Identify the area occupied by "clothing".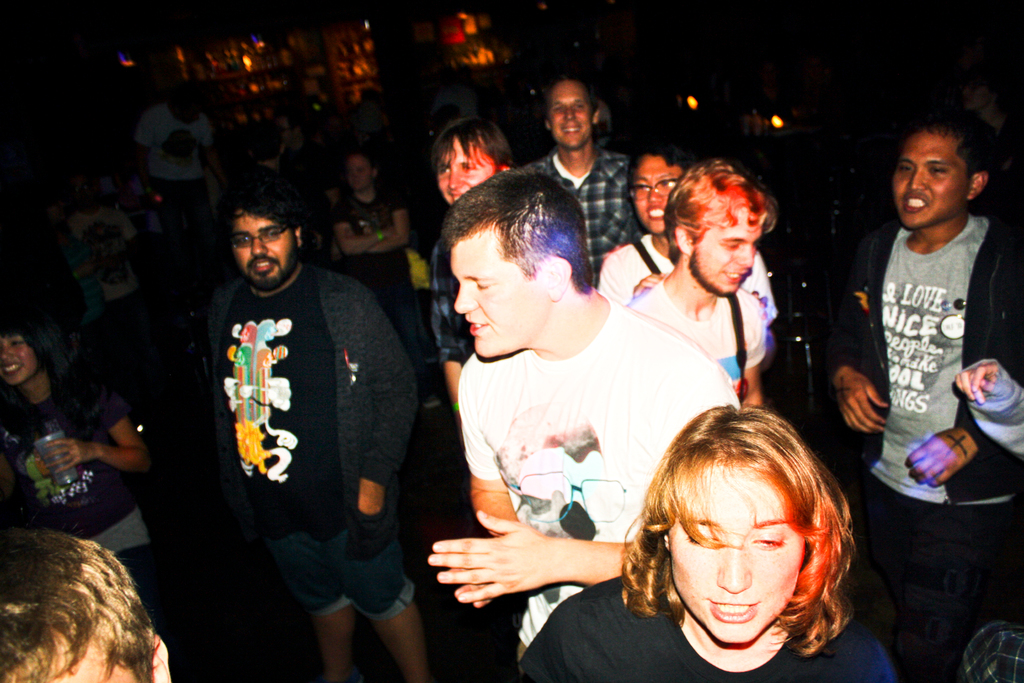
Area: select_region(432, 257, 737, 625).
